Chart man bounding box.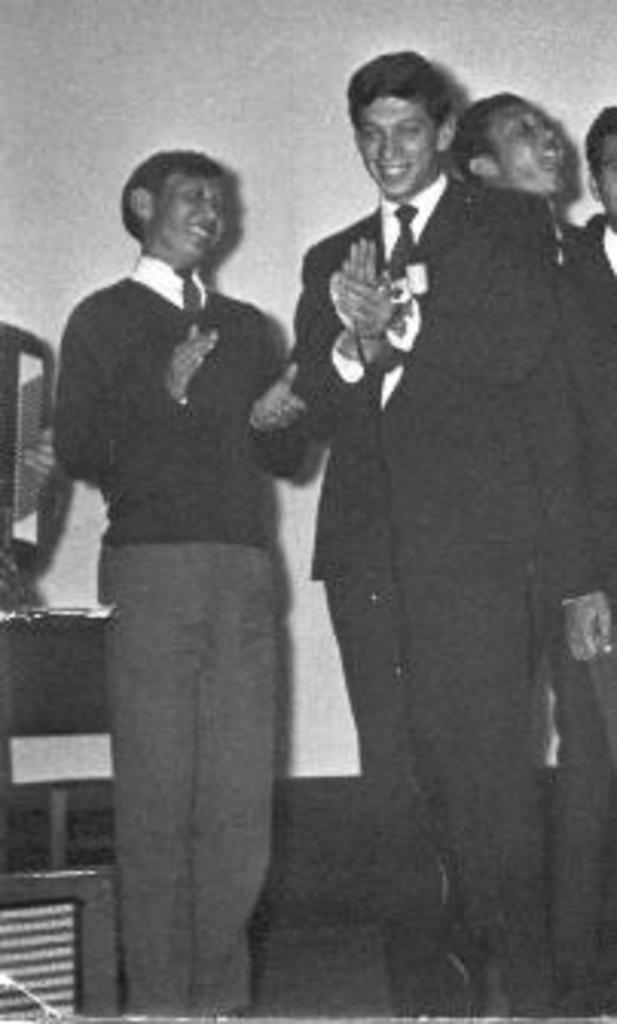
Charted: region(550, 101, 614, 1021).
